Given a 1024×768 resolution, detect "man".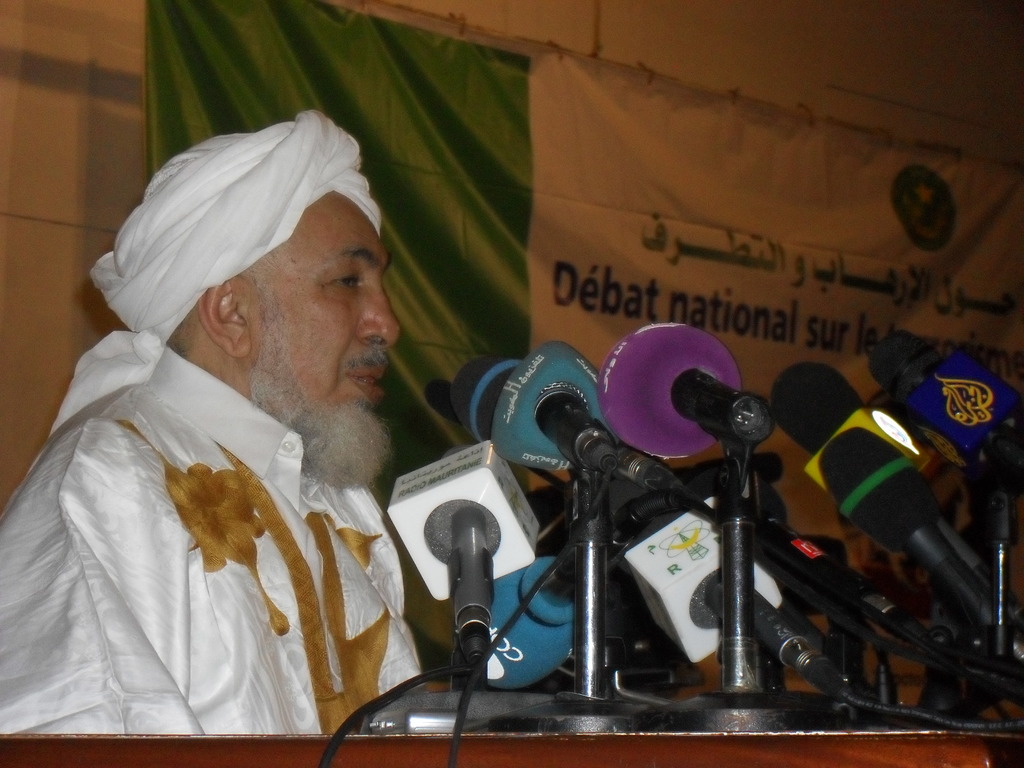
select_region(0, 108, 418, 735).
